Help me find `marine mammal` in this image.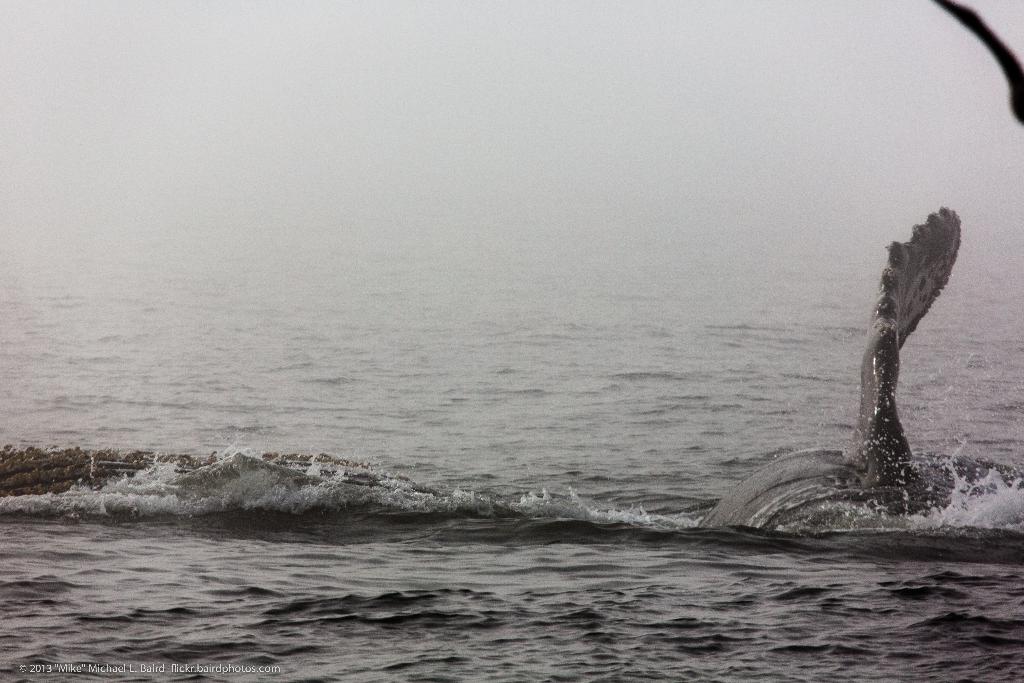
Found it: (700,231,985,557).
